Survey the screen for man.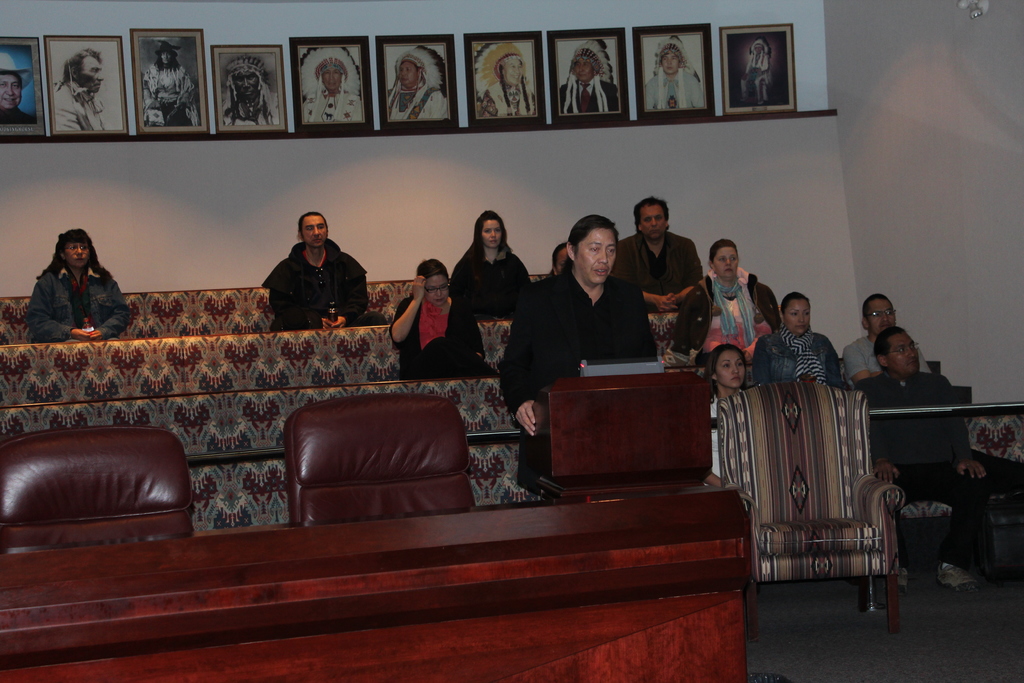
Survey found: left=845, top=290, right=935, bottom=389.
